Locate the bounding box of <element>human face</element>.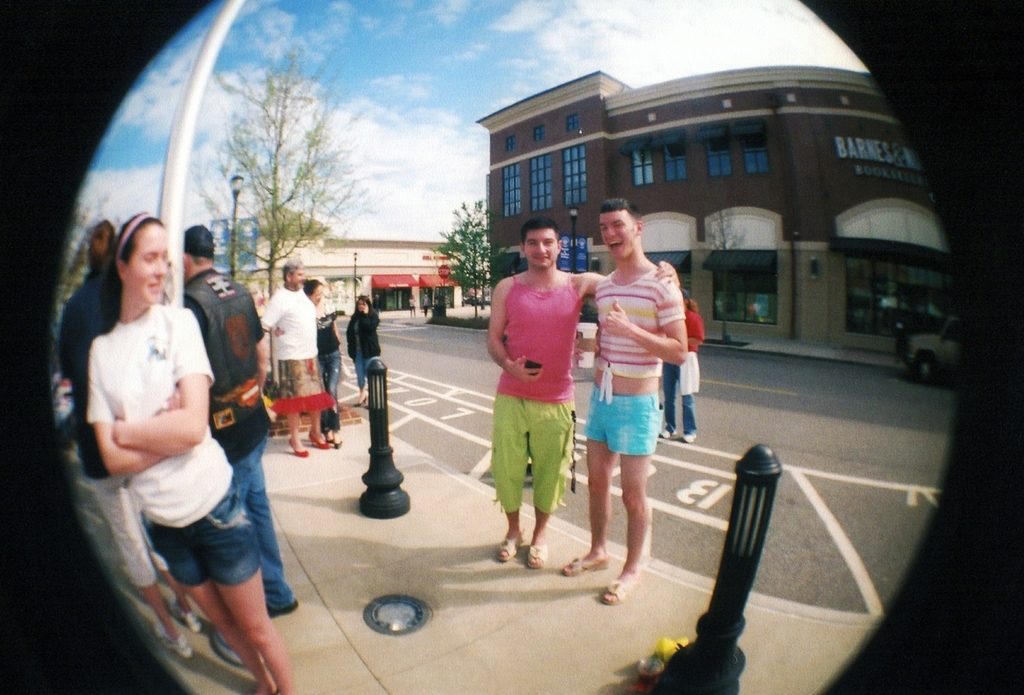
Bounding box: <box>305,284,324,305</box>.
